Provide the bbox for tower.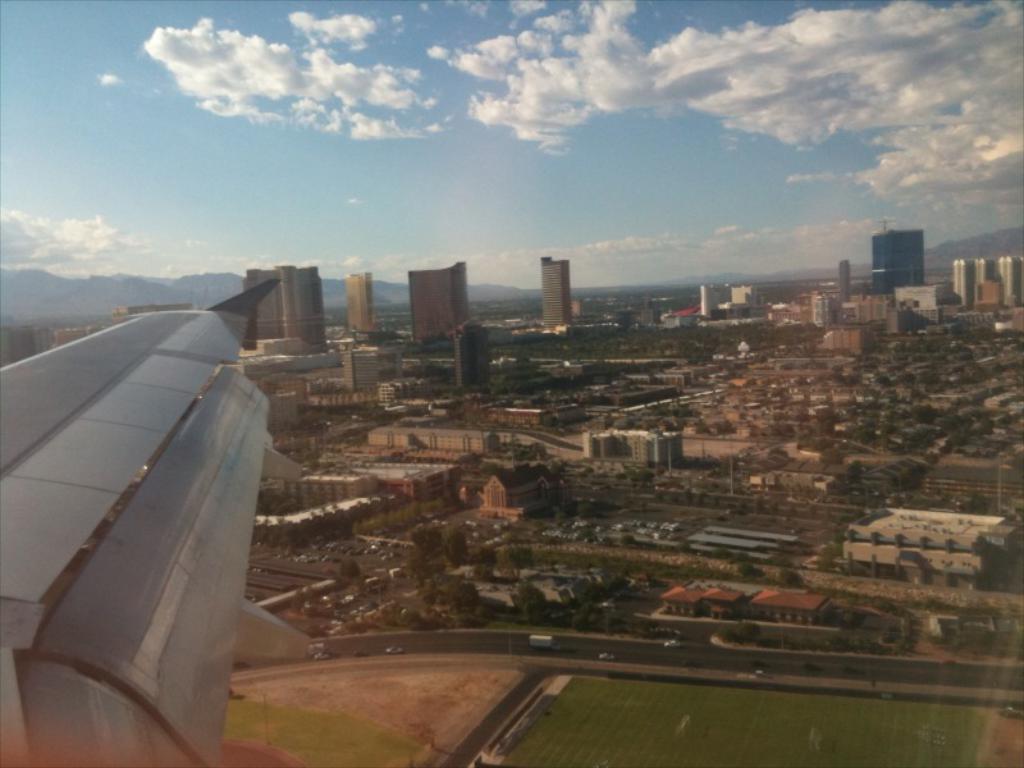
detection(865, 232, 927, 302).
